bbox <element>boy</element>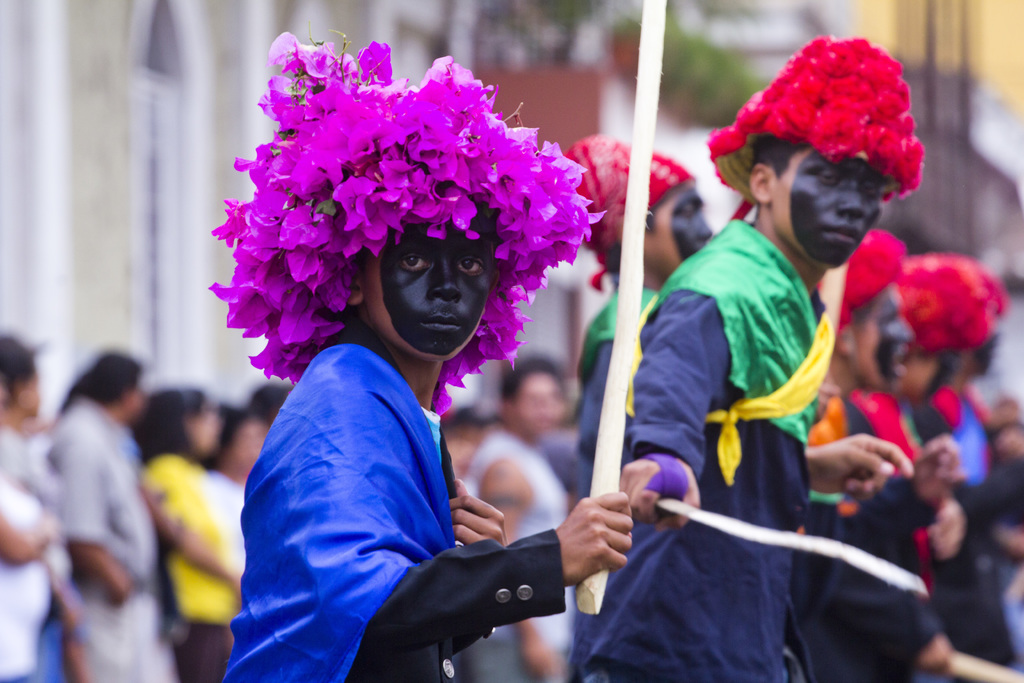
(207,110,607,680)
